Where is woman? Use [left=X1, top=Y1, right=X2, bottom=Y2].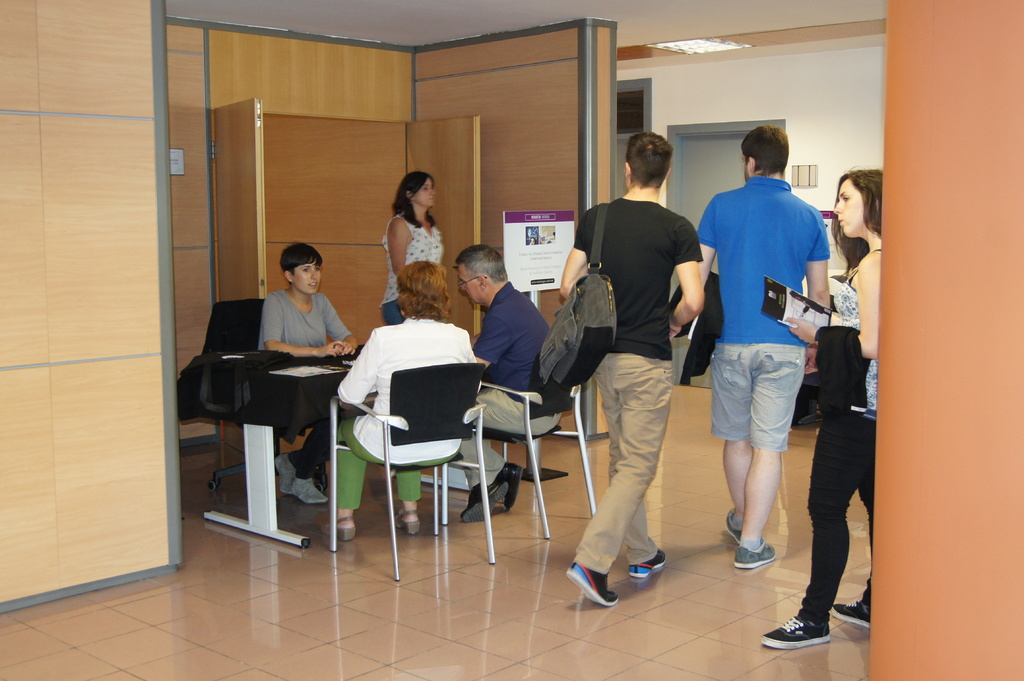
[left=760, top=161, right=884, bottom=653].
